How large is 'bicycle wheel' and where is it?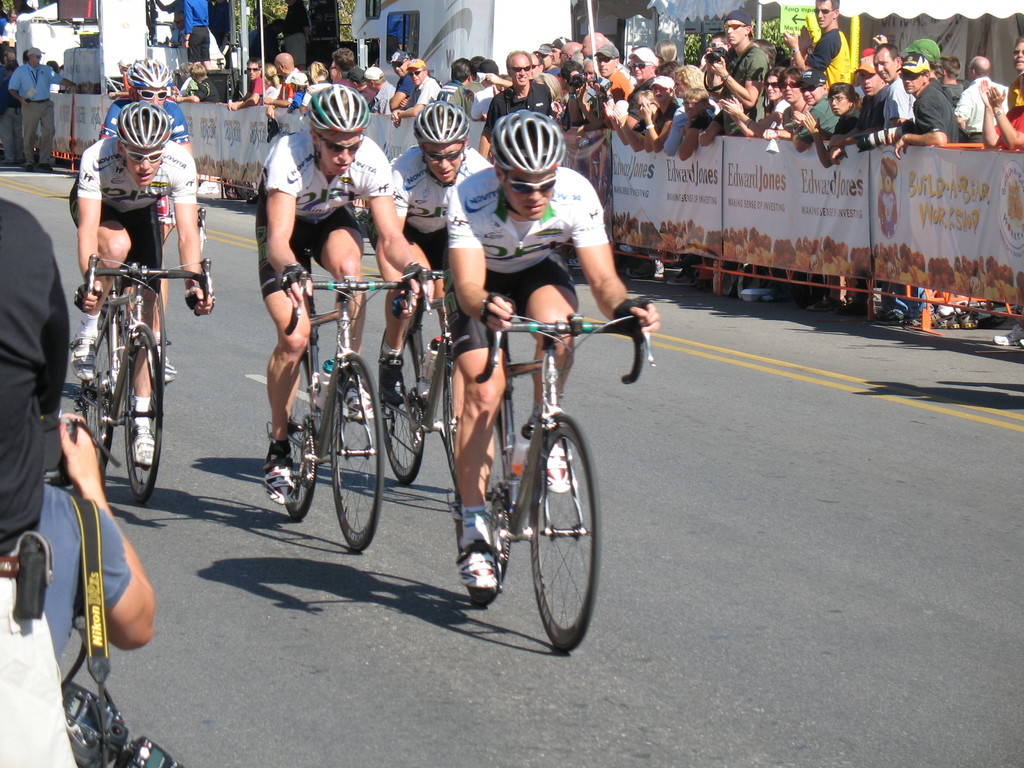
Bounding box: <region>511, 444, 595, 646</region>.
